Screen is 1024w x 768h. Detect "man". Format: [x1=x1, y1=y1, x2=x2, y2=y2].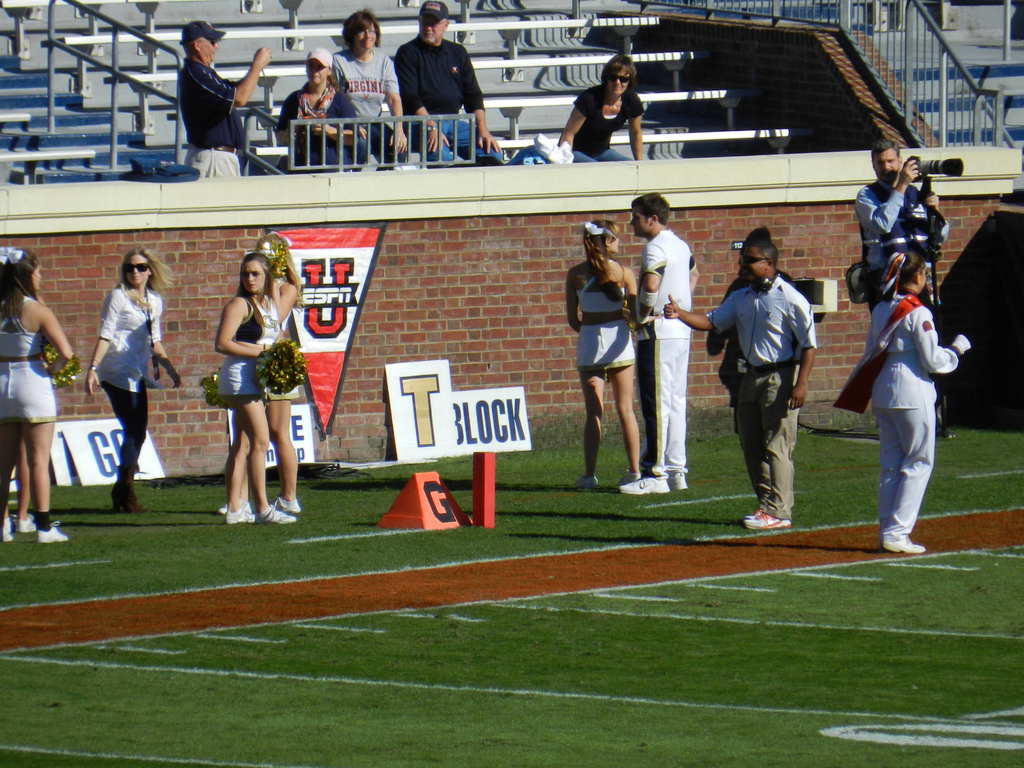
[x1=611, y1=193, x2=703, y2=496].
